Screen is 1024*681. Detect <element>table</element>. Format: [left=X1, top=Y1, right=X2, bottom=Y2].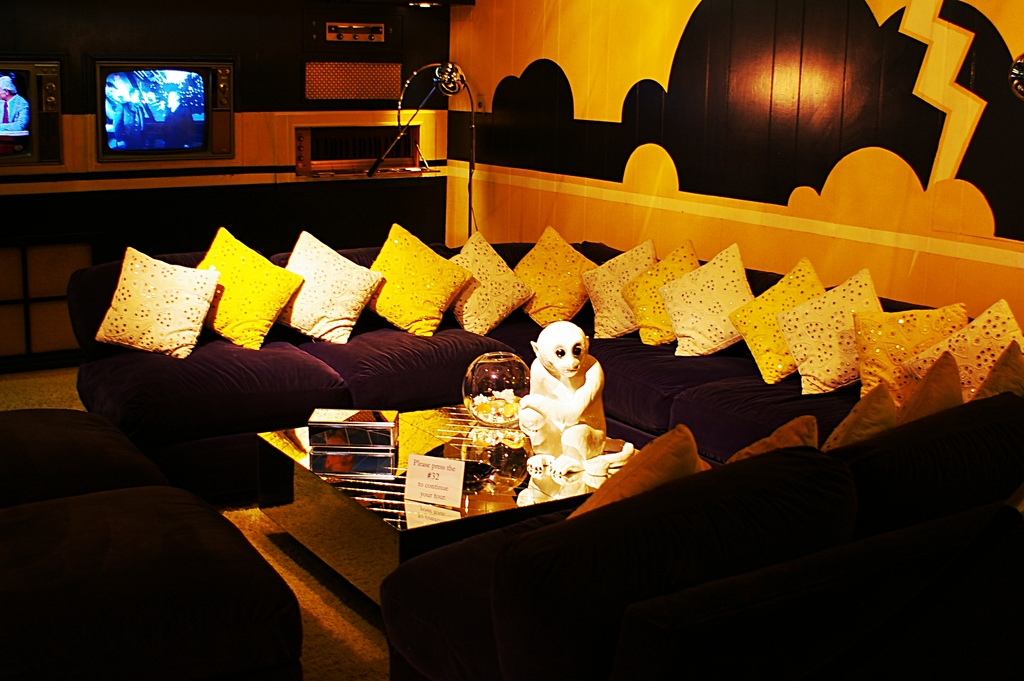
[left=255, top=375, right=680, bottom=636].
